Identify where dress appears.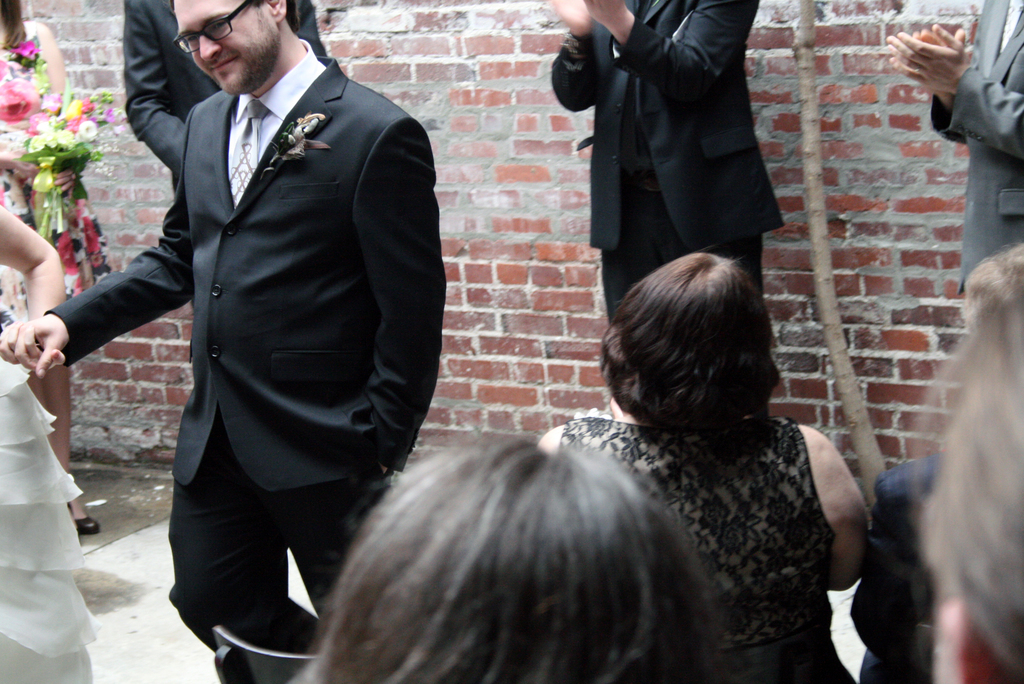
Appears at {"x1": 559, "y1": 416, "x2": 854, "y2": 683}.
